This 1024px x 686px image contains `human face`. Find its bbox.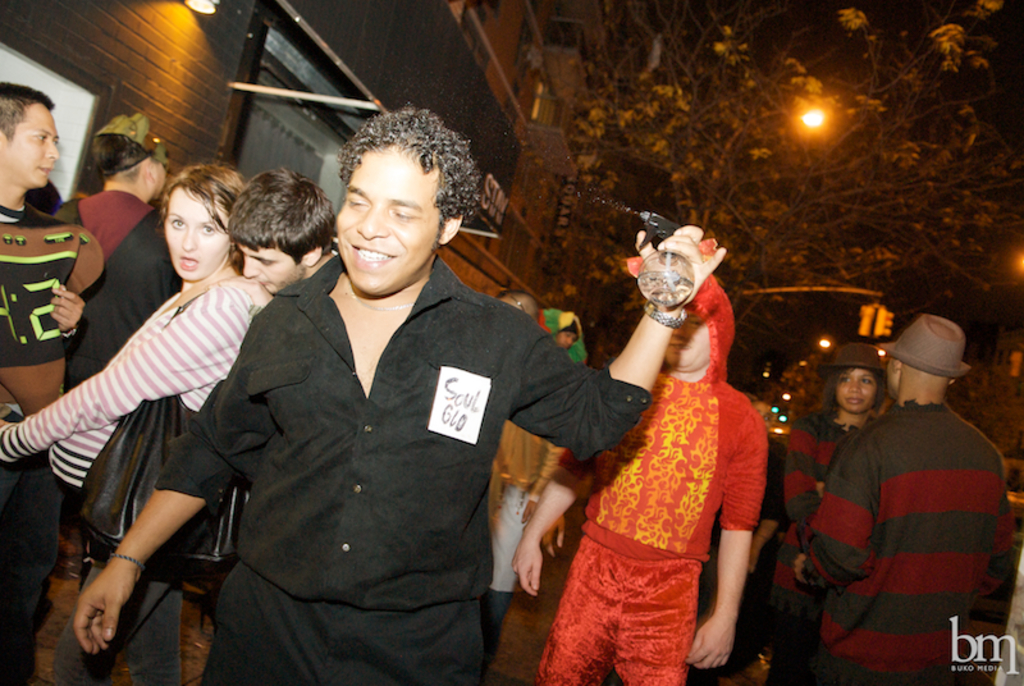
236 238 305 296.
